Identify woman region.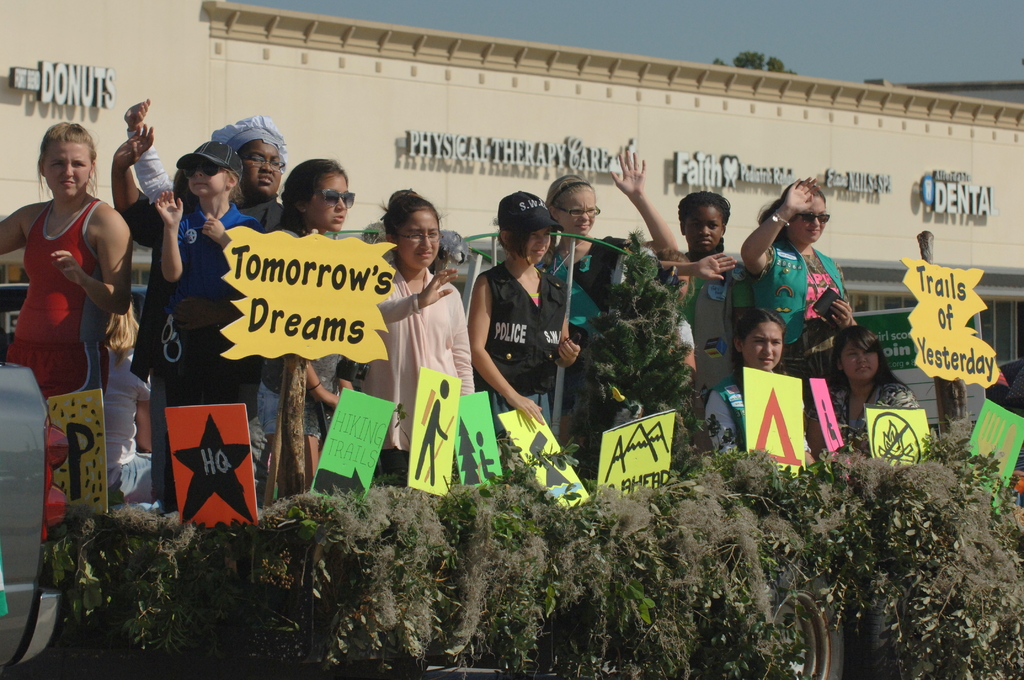
Region: <bbox>257, 154, 366, 508</bbox>.
